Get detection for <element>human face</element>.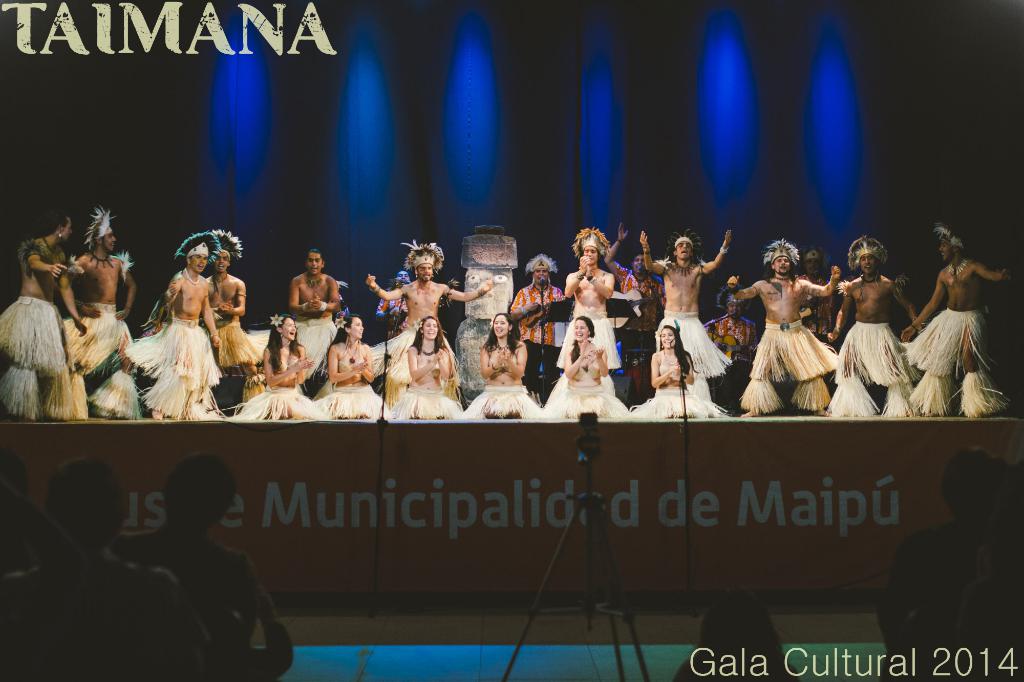
Detection: pyautogui.locateOnScreen(667, 329, 677, 344).
